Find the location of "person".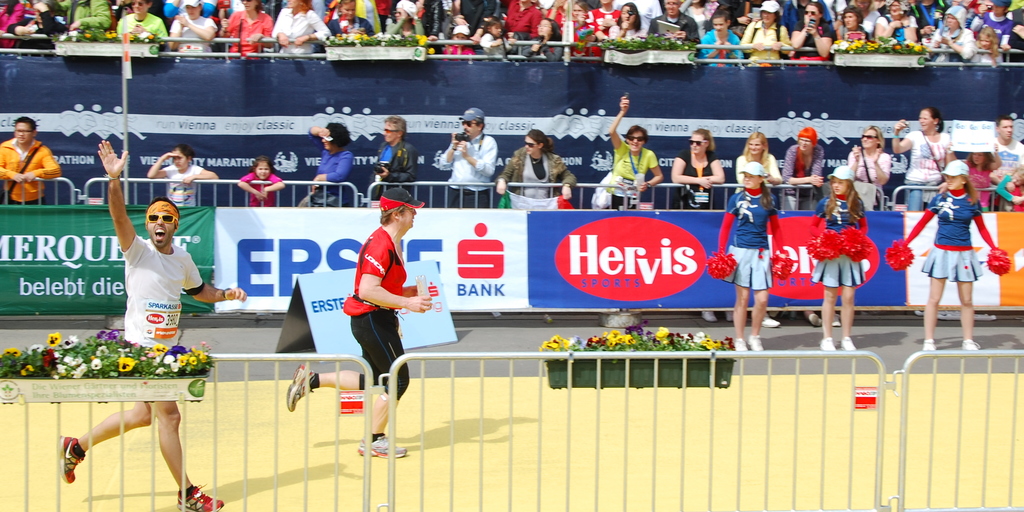
Location: (left=145, top=144, right=220, bottom=207).
